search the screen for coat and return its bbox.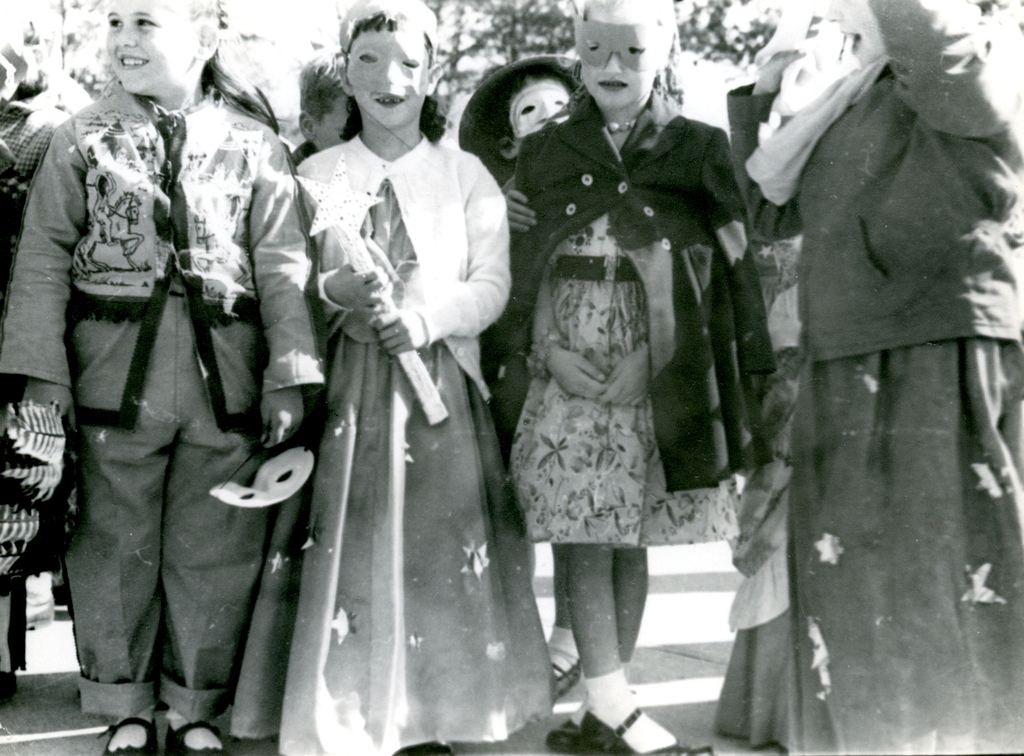
Found: select_region(484, 40, 732, 605).
